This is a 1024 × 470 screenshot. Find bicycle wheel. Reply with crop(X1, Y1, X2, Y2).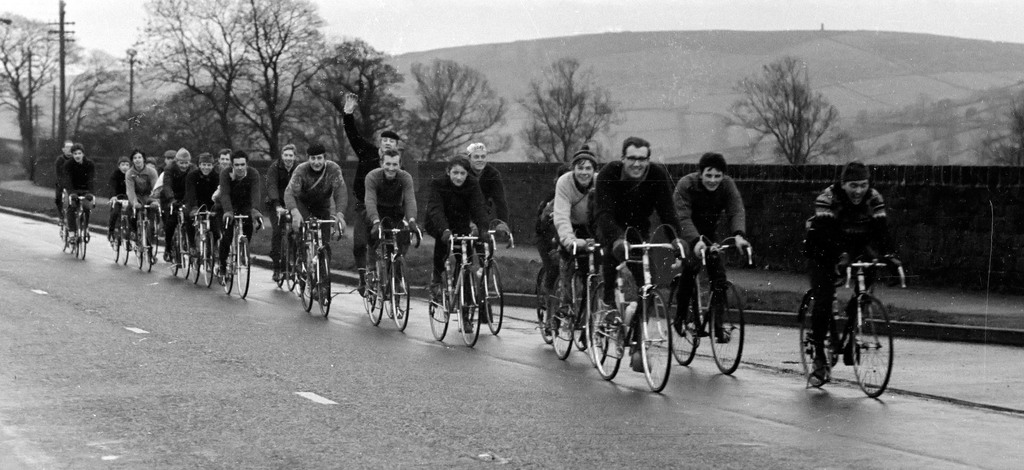
crop(200, 236, 215, 287).
